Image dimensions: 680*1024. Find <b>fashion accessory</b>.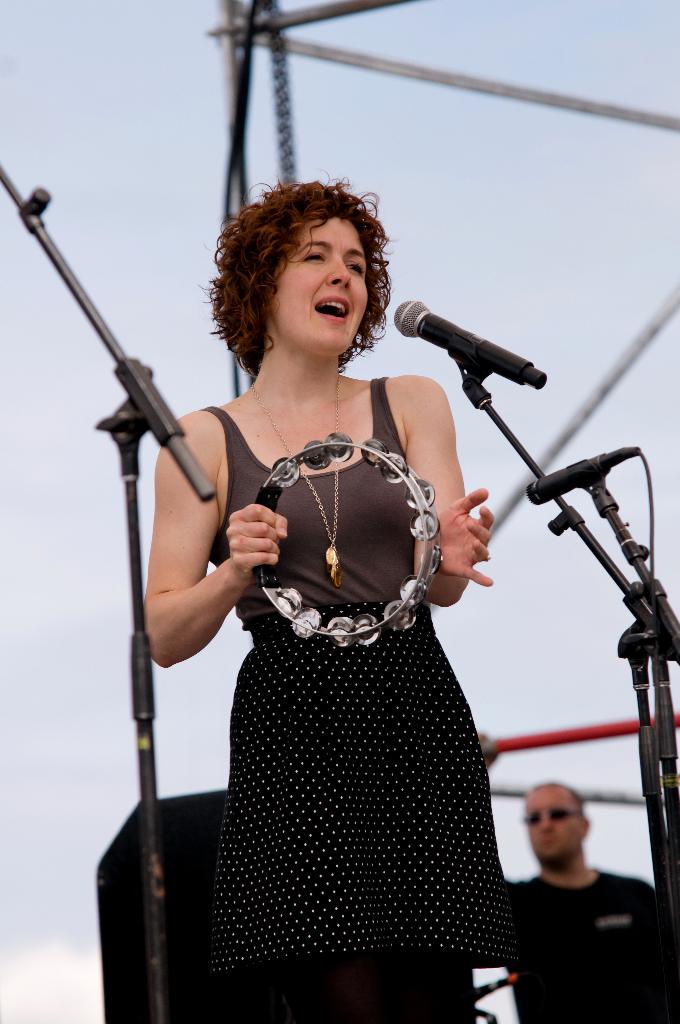
box=[252, 372, 343, 588].
